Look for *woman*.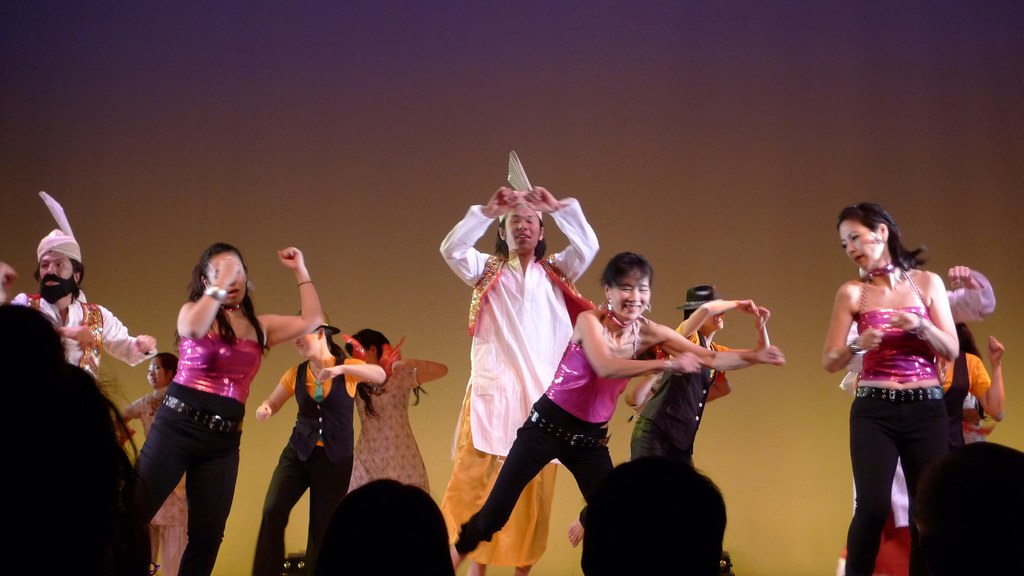
Found: 447/250/788/575.
